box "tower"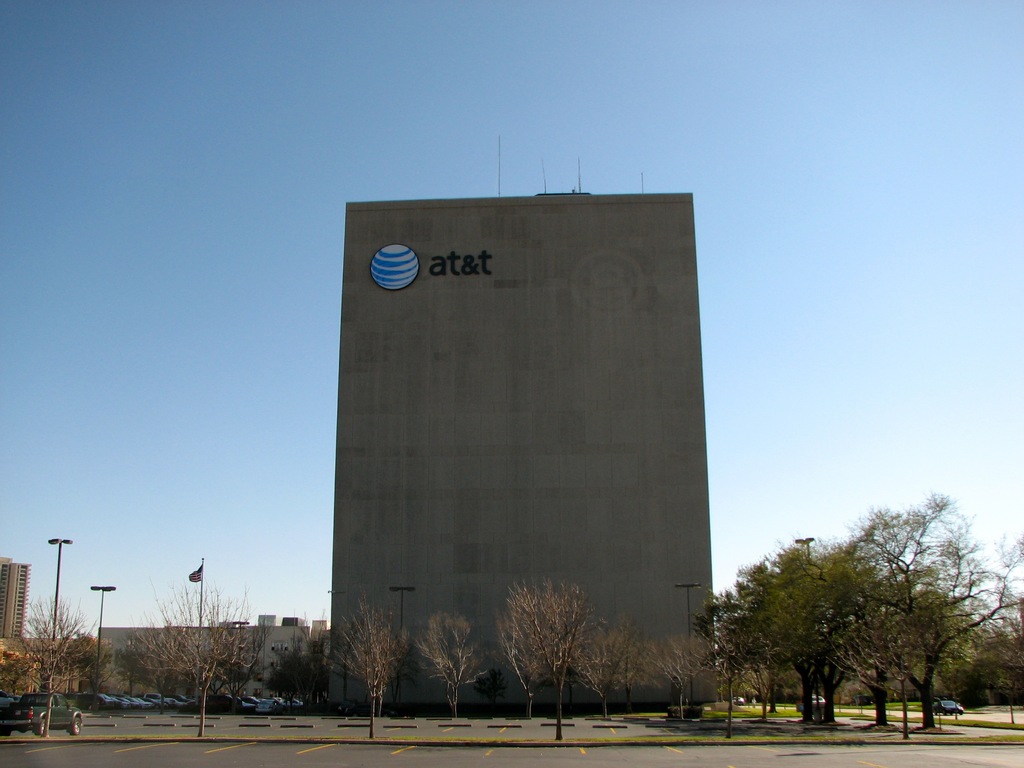
[330, 135, 716, 718]
